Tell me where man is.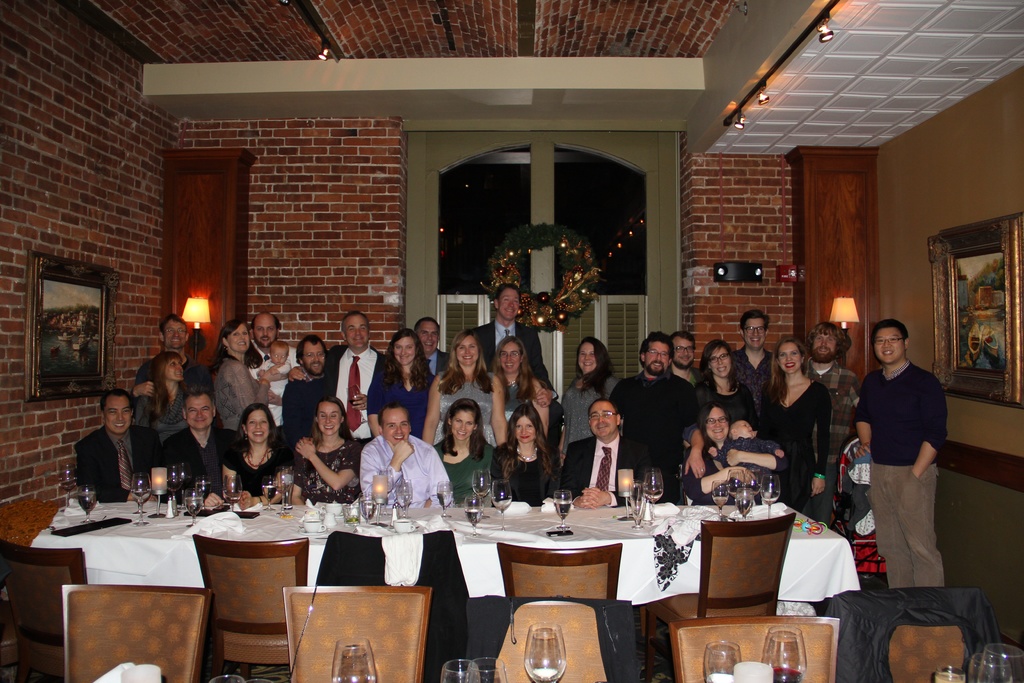
man is at <box>472,284,559,405</box>.
